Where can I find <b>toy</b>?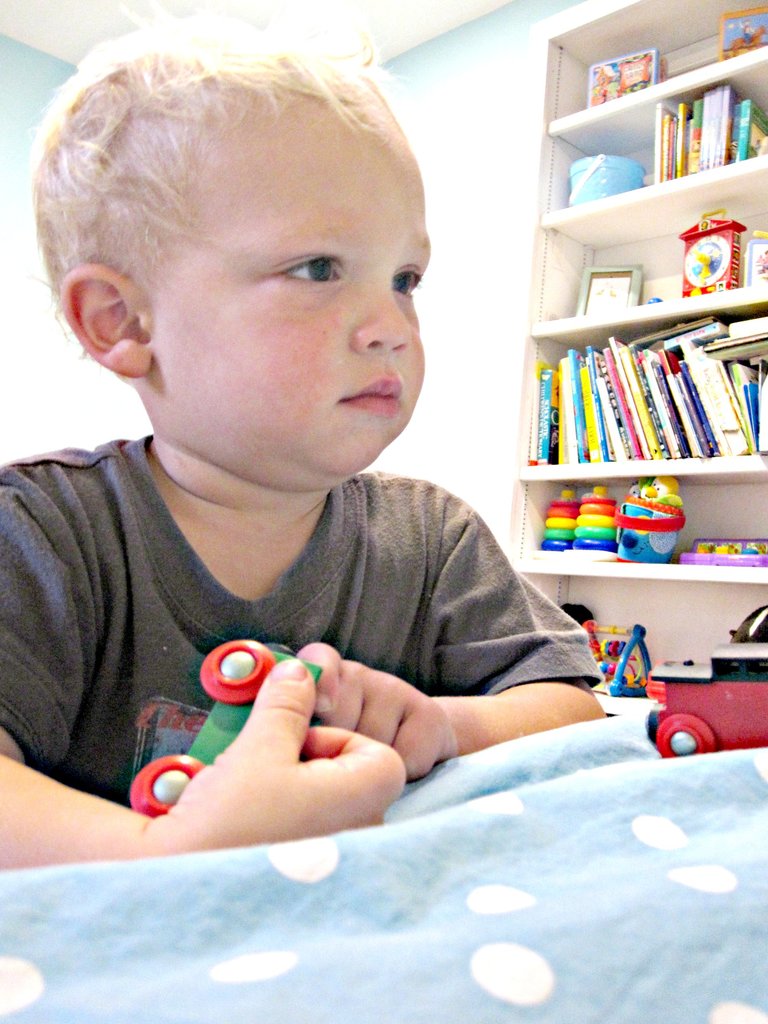
You can find it at 559, 476, 611, 564.
